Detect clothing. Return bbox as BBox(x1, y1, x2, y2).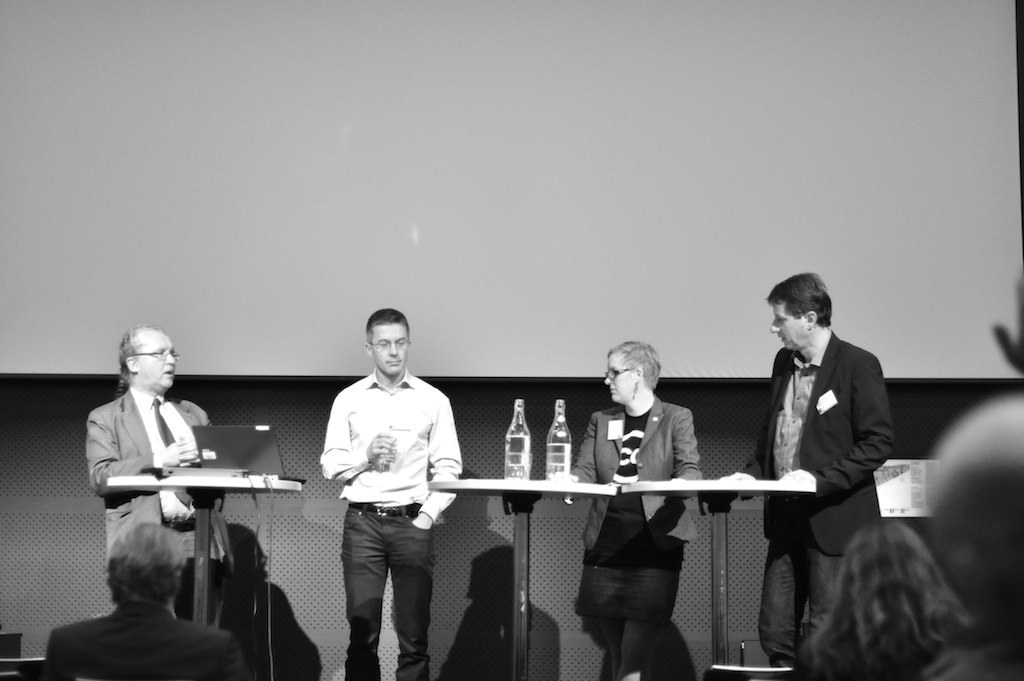
BBox(322, 374, 462, 680).
